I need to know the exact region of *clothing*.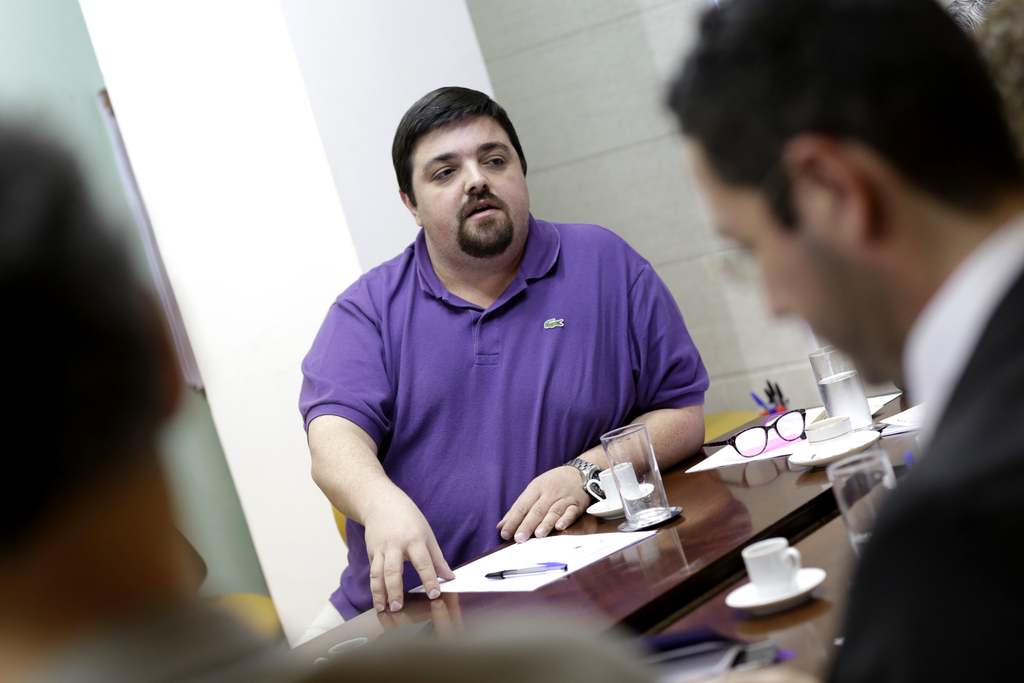
Region: <box>294,211,707,650</box>.
